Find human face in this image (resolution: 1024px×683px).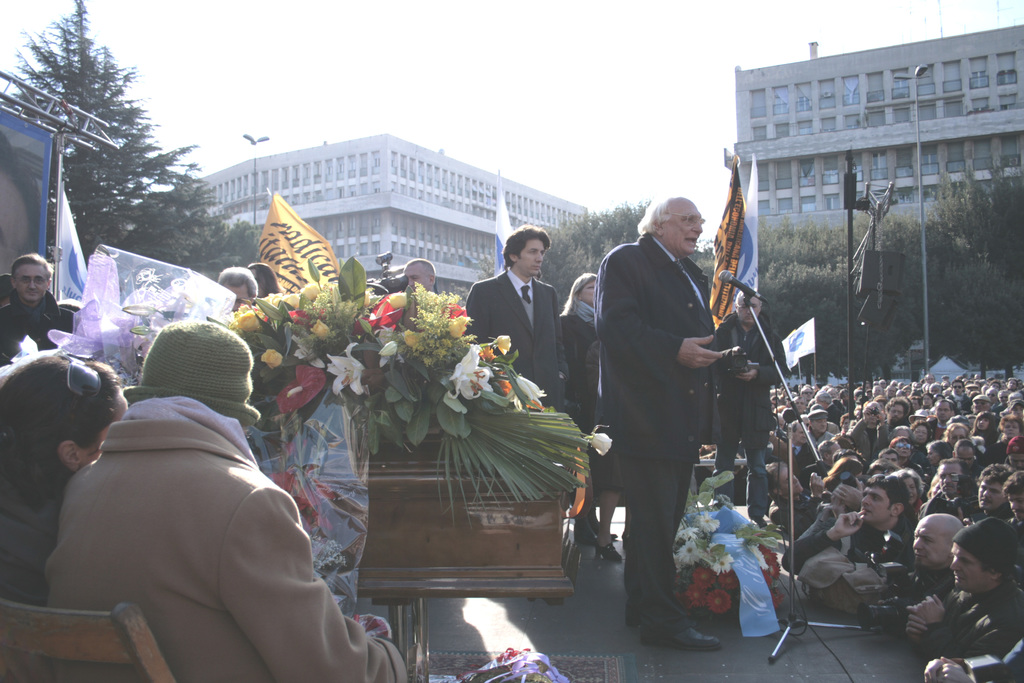
crop(927, 445, 938, 463).
